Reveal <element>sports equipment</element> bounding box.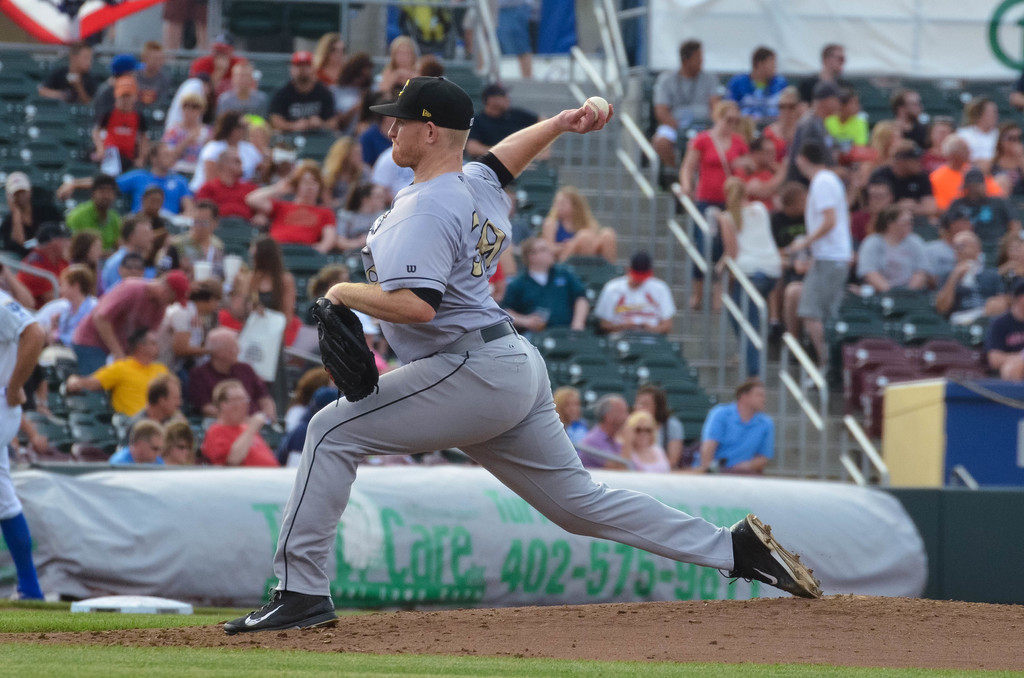
Revealed: bbox=[309, 294, 384, 401].
